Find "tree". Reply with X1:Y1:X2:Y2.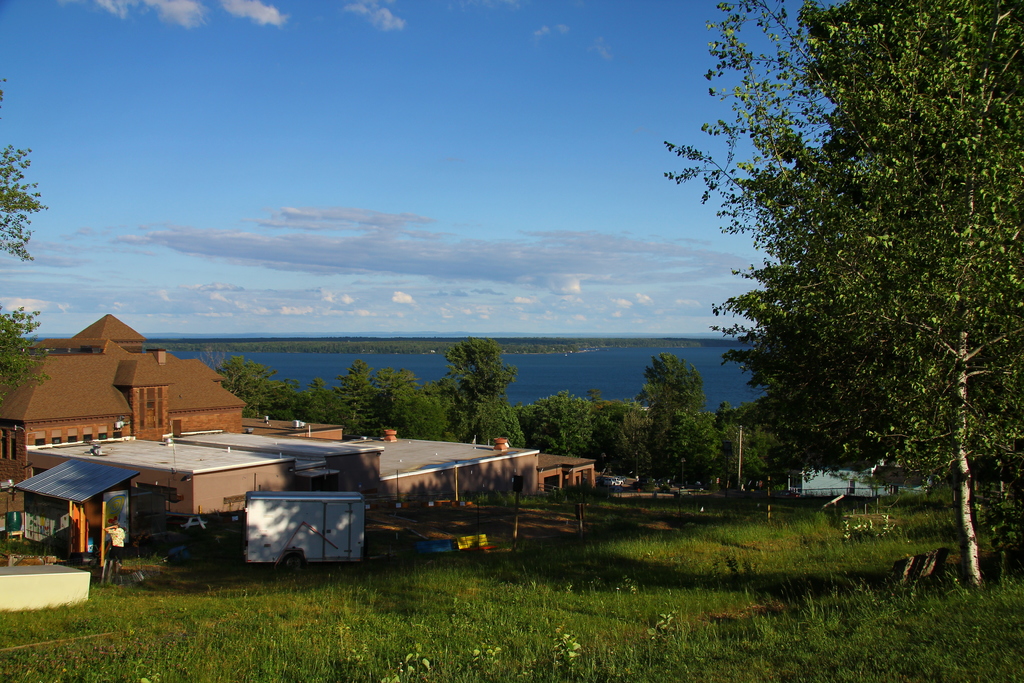
666:0:1020:588.
